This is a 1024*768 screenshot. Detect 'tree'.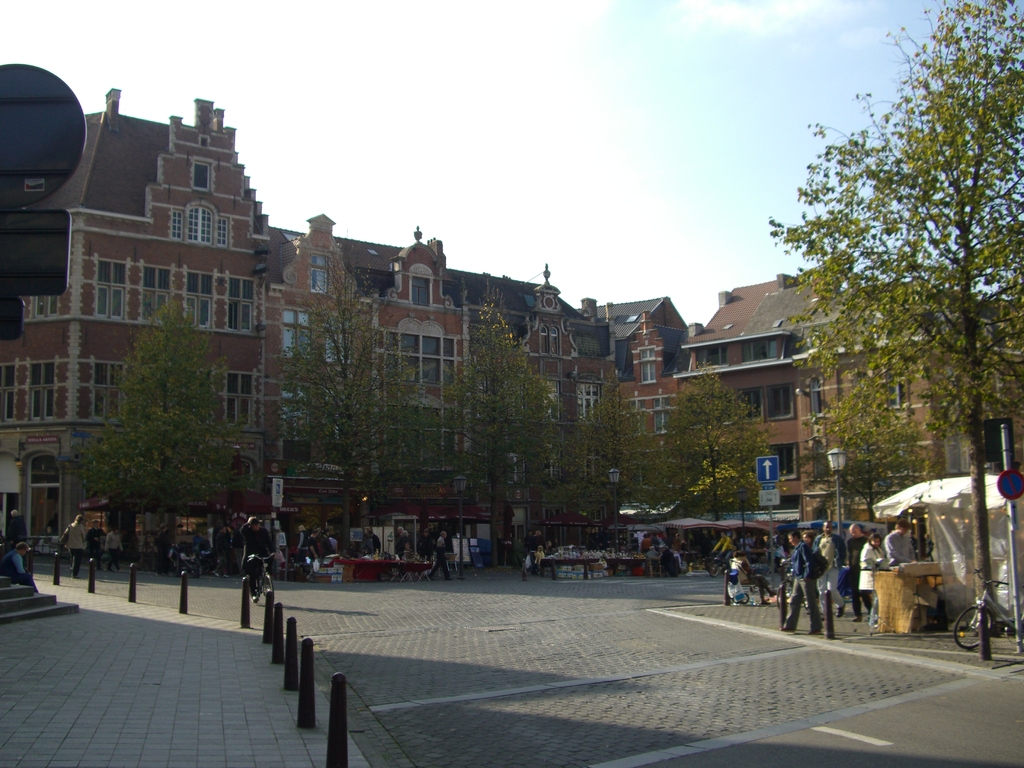
select_region(765, 0, 1023, 662).
